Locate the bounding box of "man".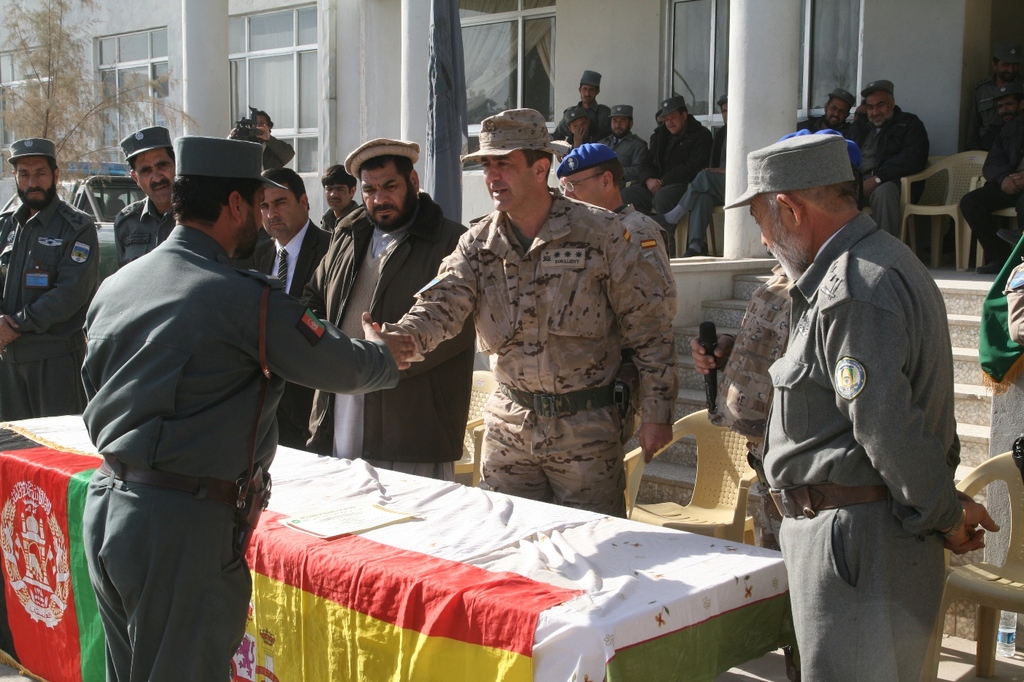
Bounding box: 558,109,599,159.
